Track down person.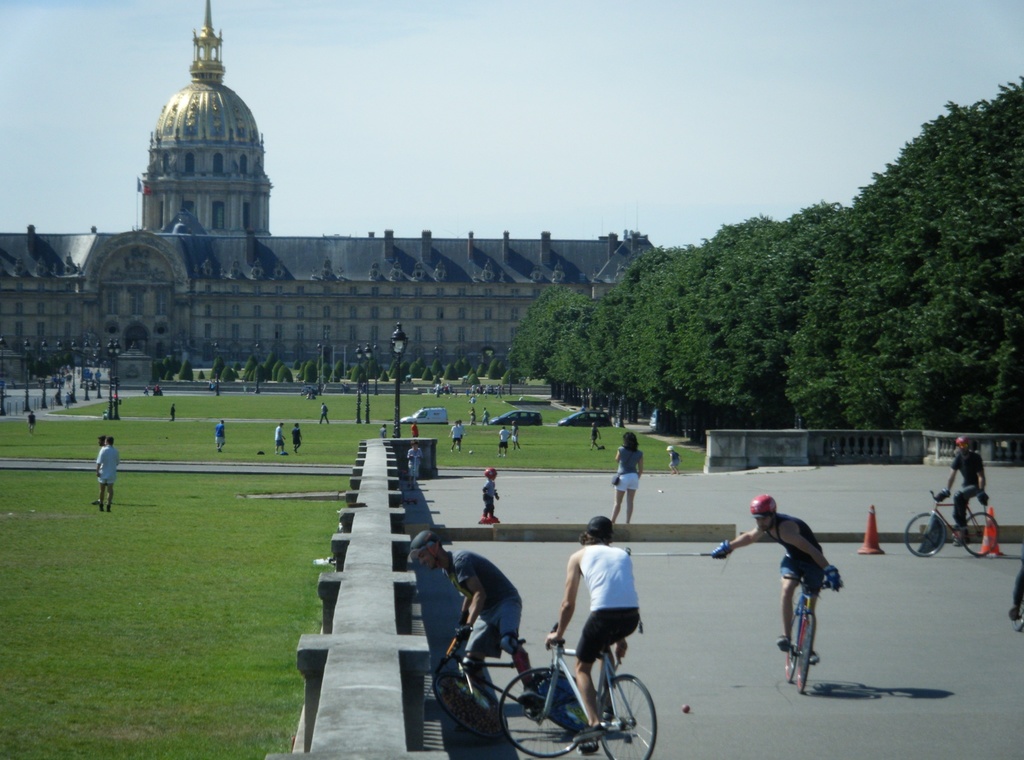
Tracked to <region>589, 422, 604, 450</region>.
